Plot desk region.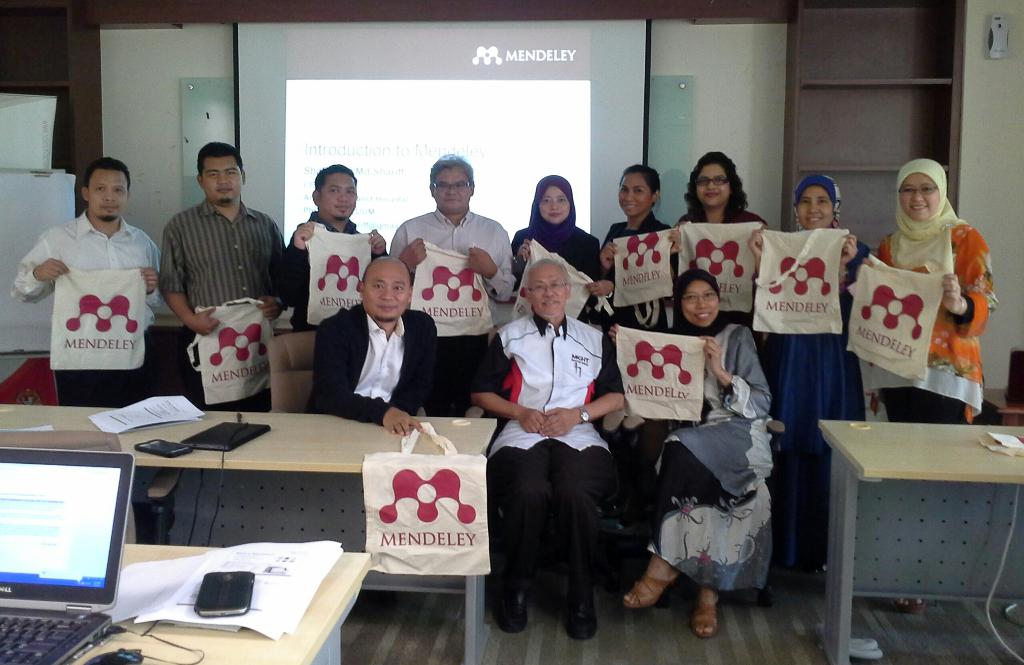
Plotted at x1=0, y1=398, x2=500, y2=664.
